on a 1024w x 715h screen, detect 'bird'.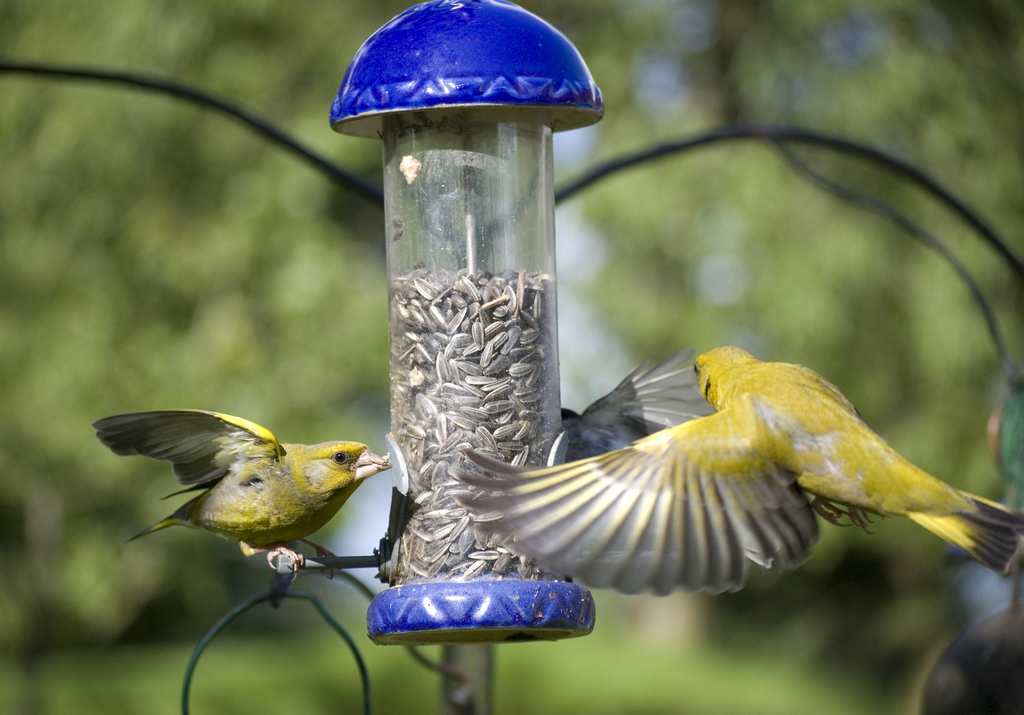
(left=82, top=411, right=391, bottom=591).
